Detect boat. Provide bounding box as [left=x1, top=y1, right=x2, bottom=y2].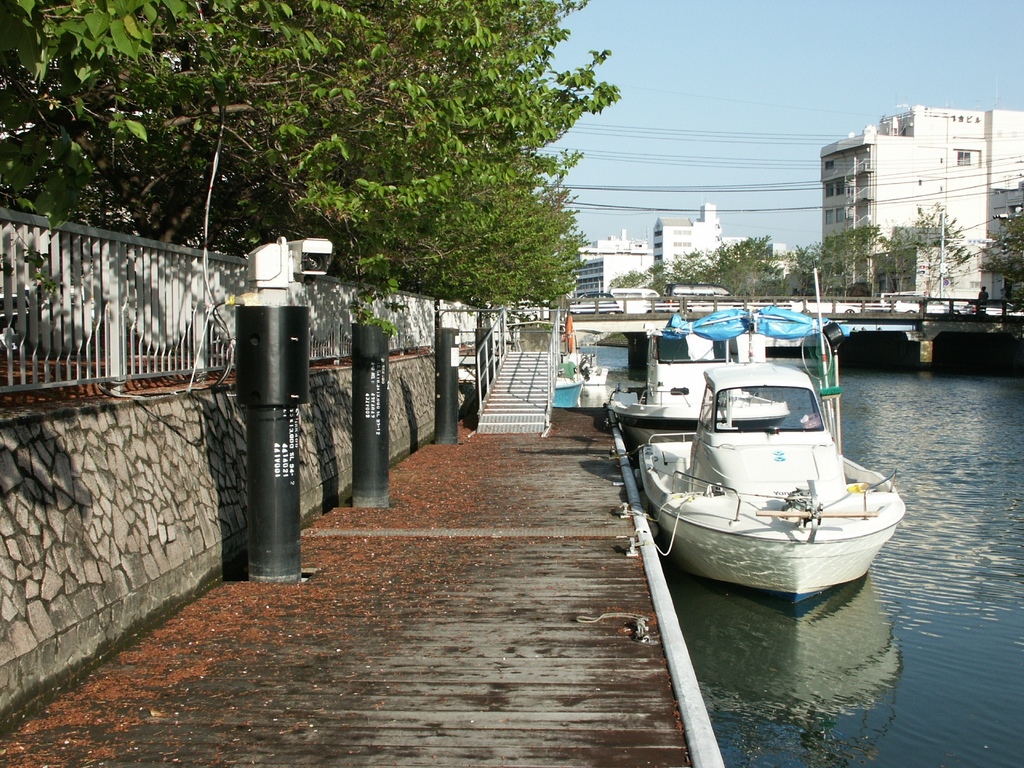
[left=603, top=328, right=909, bottom=595].
